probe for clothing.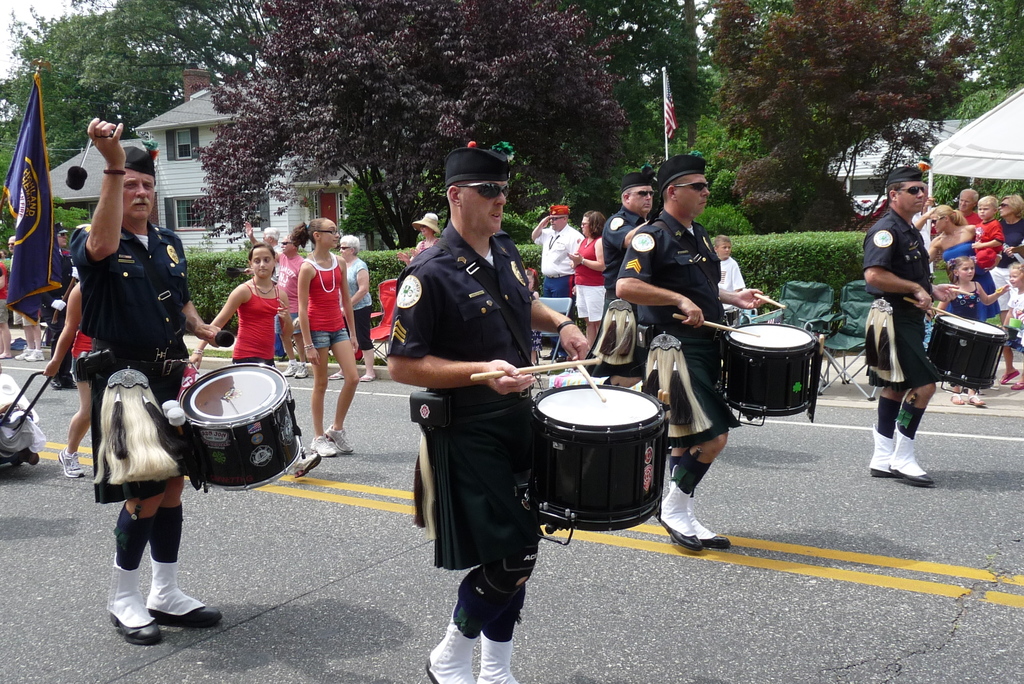
Probe result: detection(271, 251, 303, 326).
